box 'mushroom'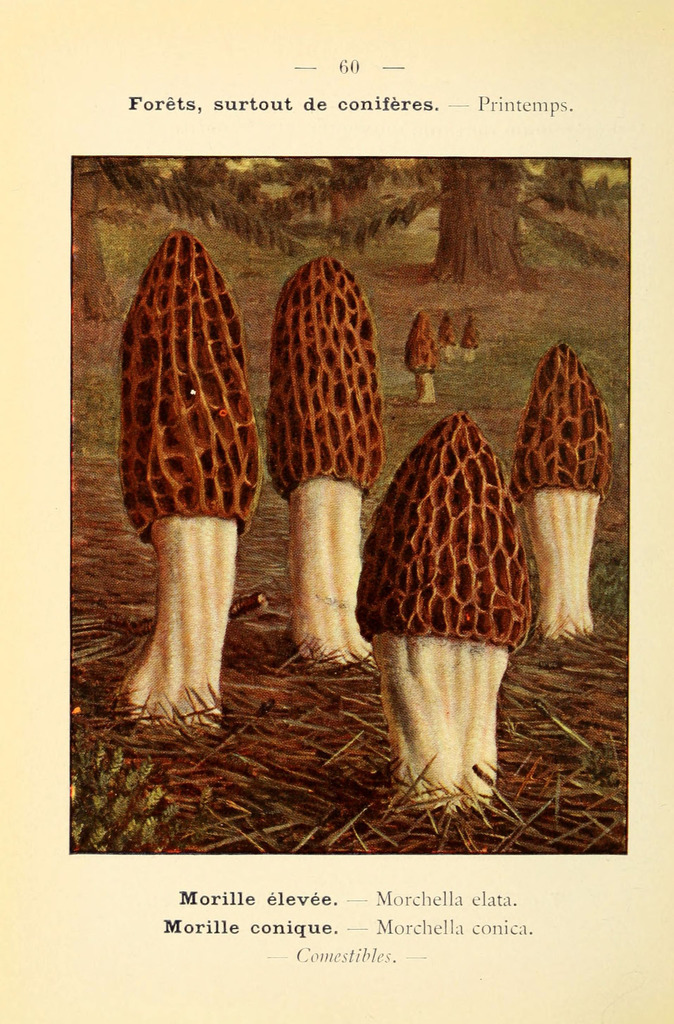
[504,328,611,639]
